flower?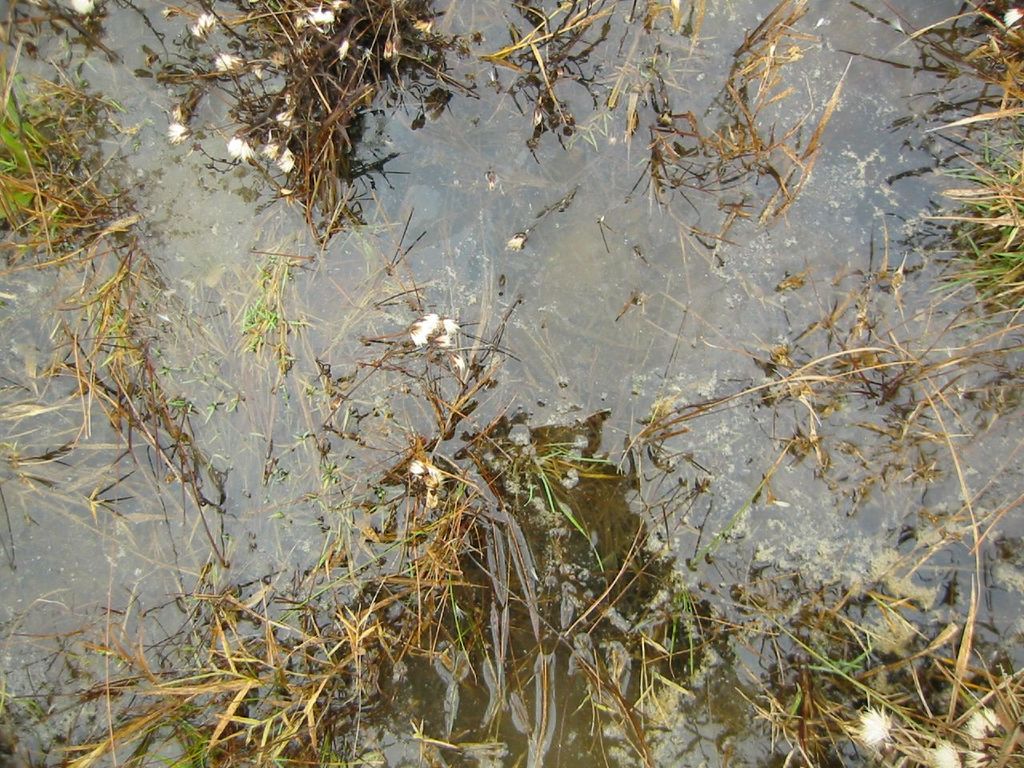
275 111 294 130
